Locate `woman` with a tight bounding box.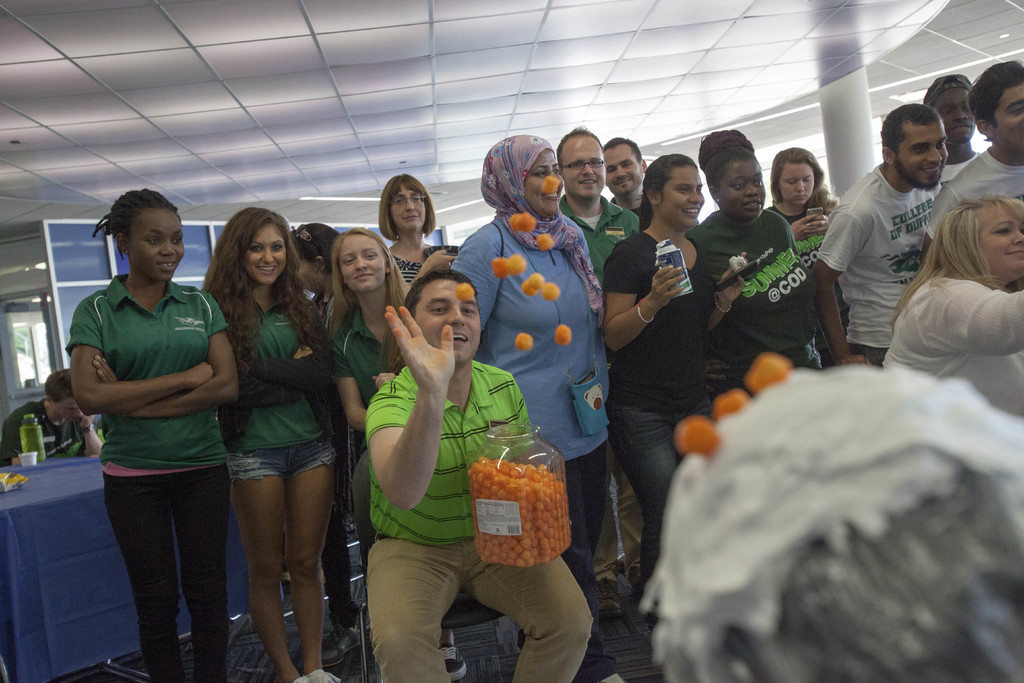
left=453, top=124, right=617, bottom=682.
